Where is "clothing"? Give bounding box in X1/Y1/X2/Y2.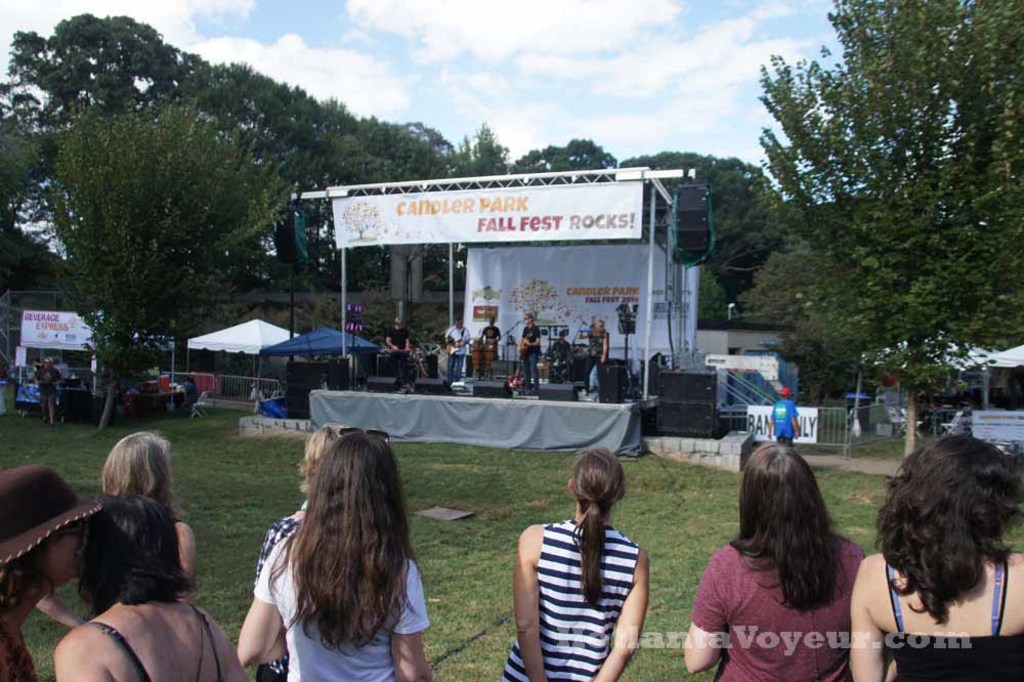
763/393/798/437.
